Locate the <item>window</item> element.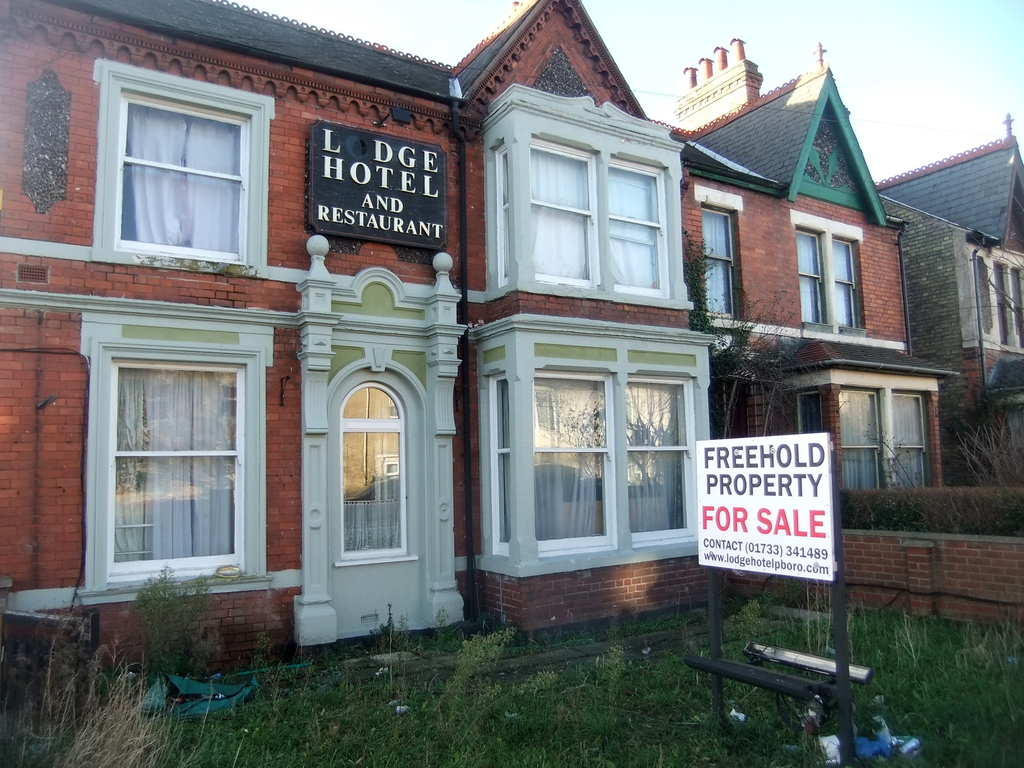
Element bbox: left=533, top=369, right=611, bottom=543.
